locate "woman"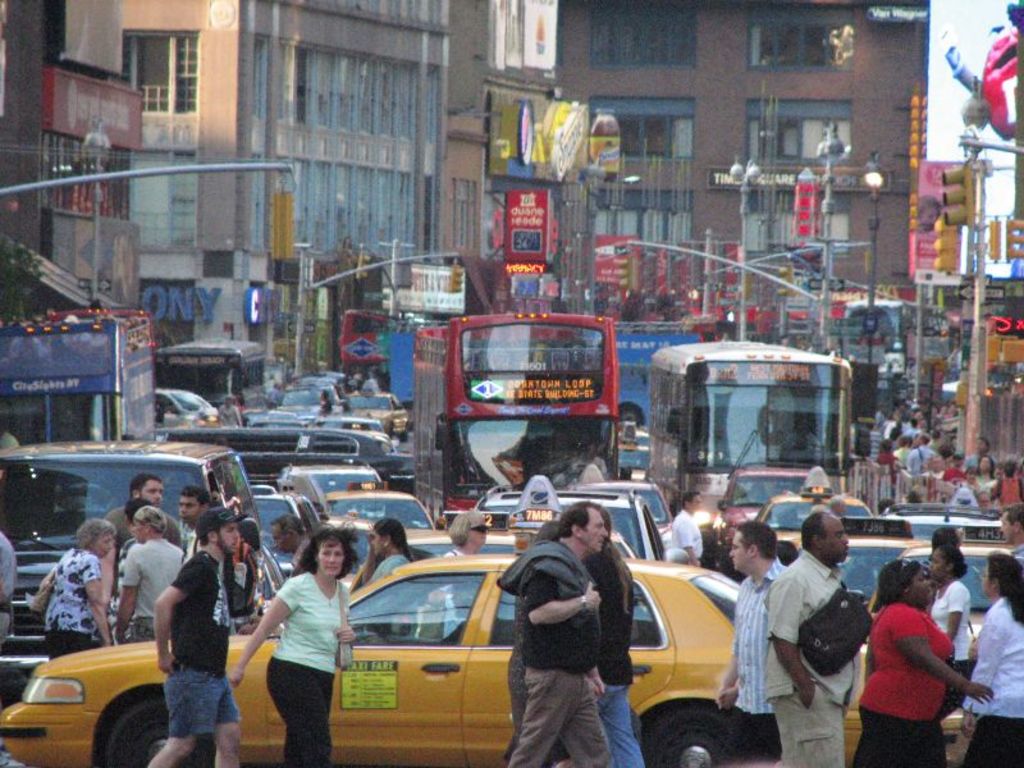
left=360, top=516, right=413, bottom=588
